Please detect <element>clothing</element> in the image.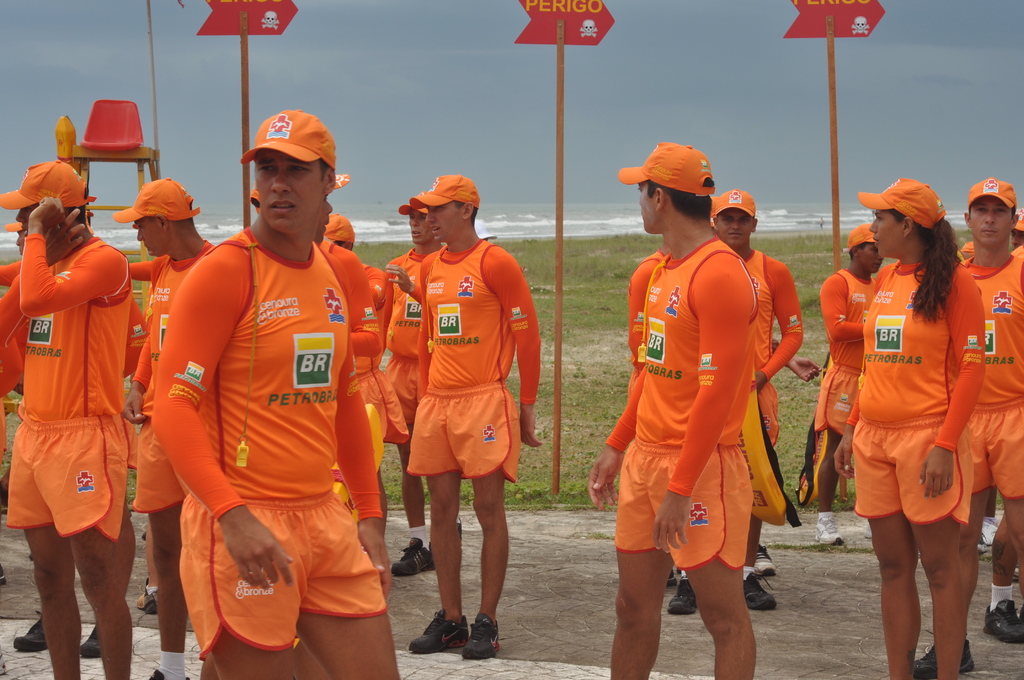
left=346, top=236, right=385, bottom=384.
